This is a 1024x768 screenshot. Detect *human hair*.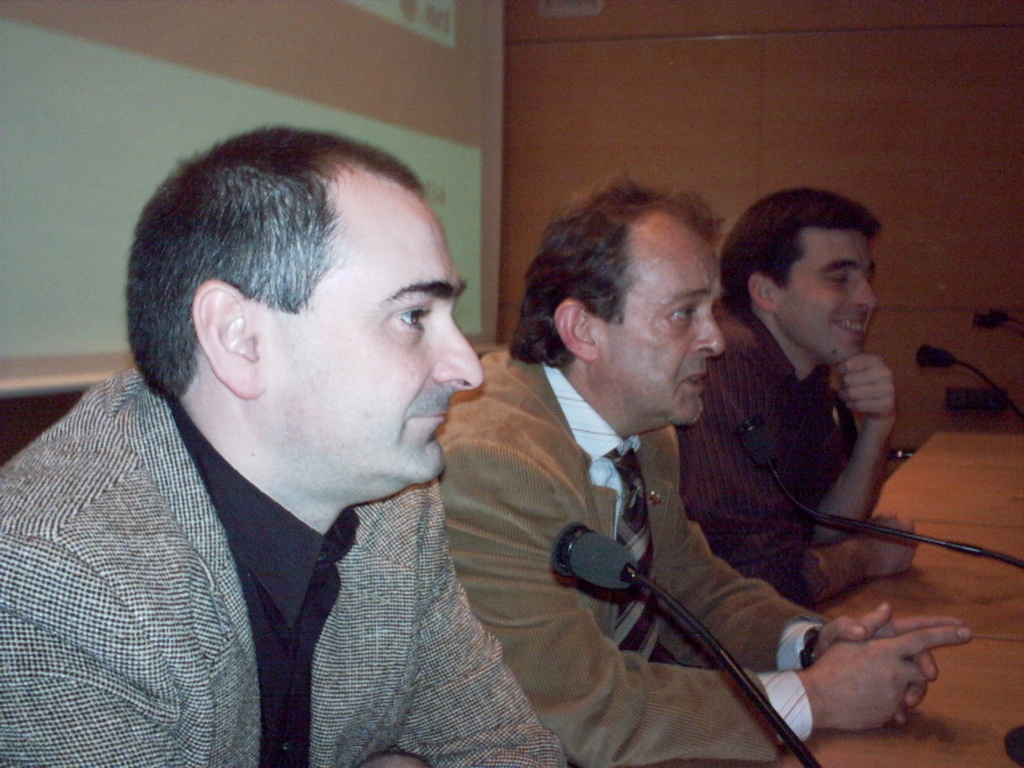
715, 185, 886, 315.
